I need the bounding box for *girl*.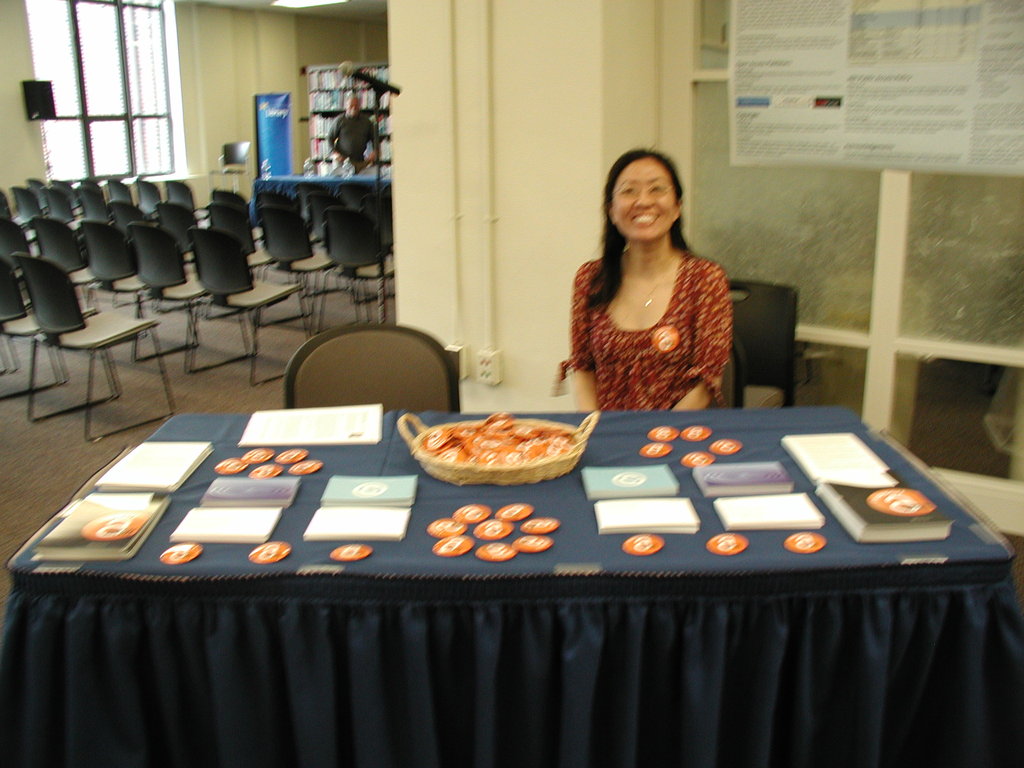
Here it is: detection(569, 146, 735, 416).
